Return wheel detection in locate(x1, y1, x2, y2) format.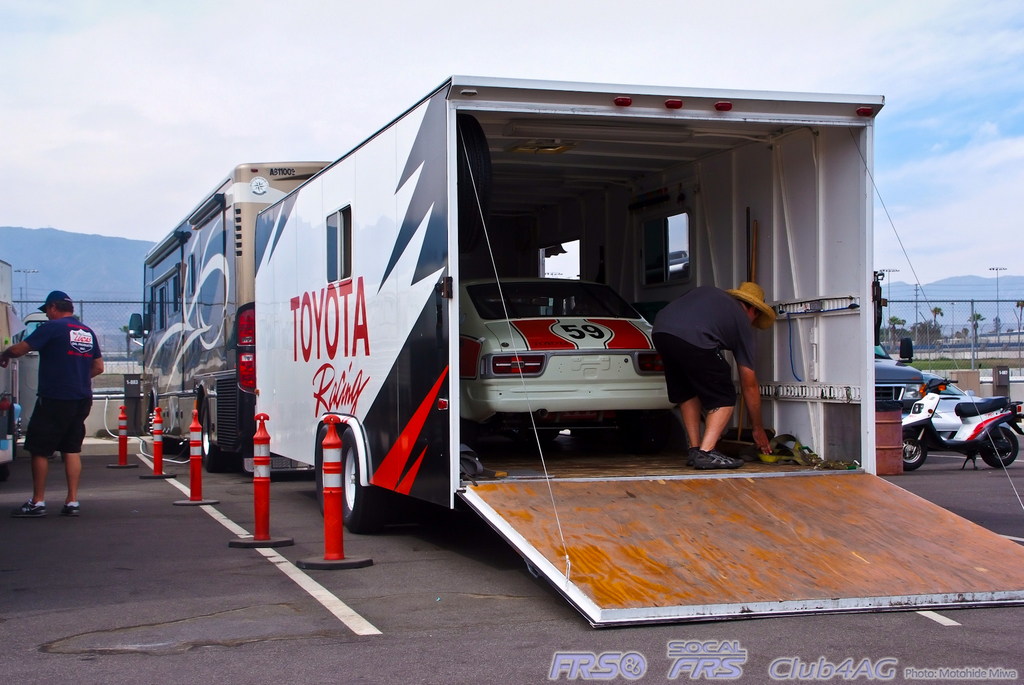
locate(0, 463, 8, 485).
